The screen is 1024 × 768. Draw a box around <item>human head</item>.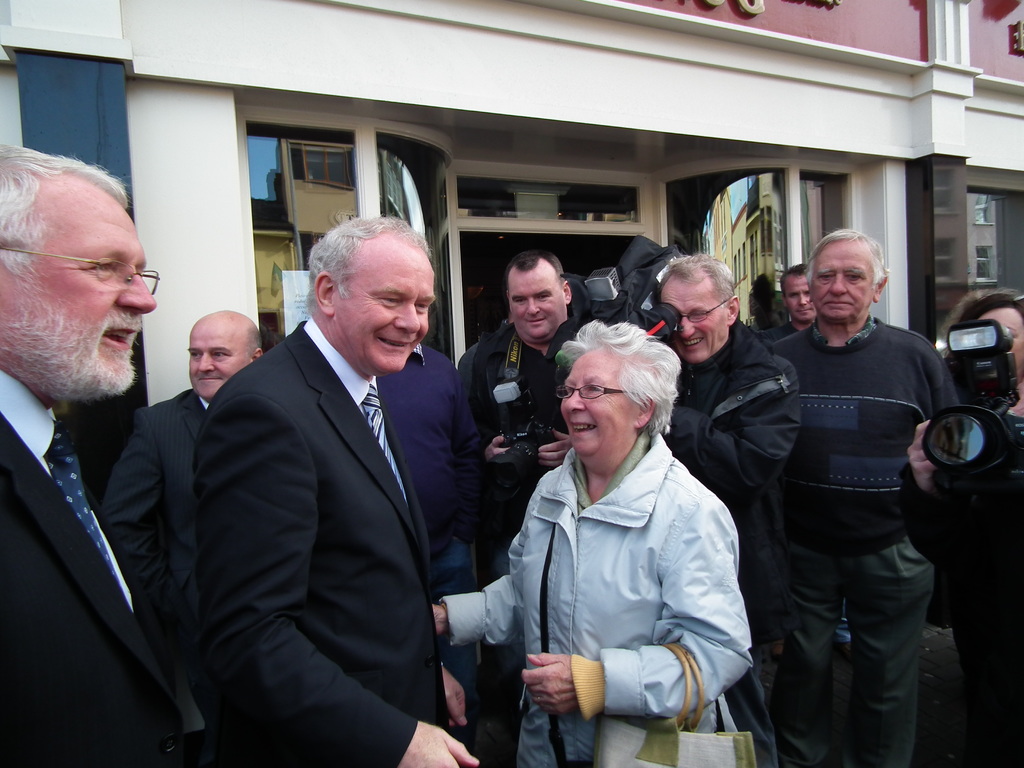
locate(964, 294, 1023, 378).
